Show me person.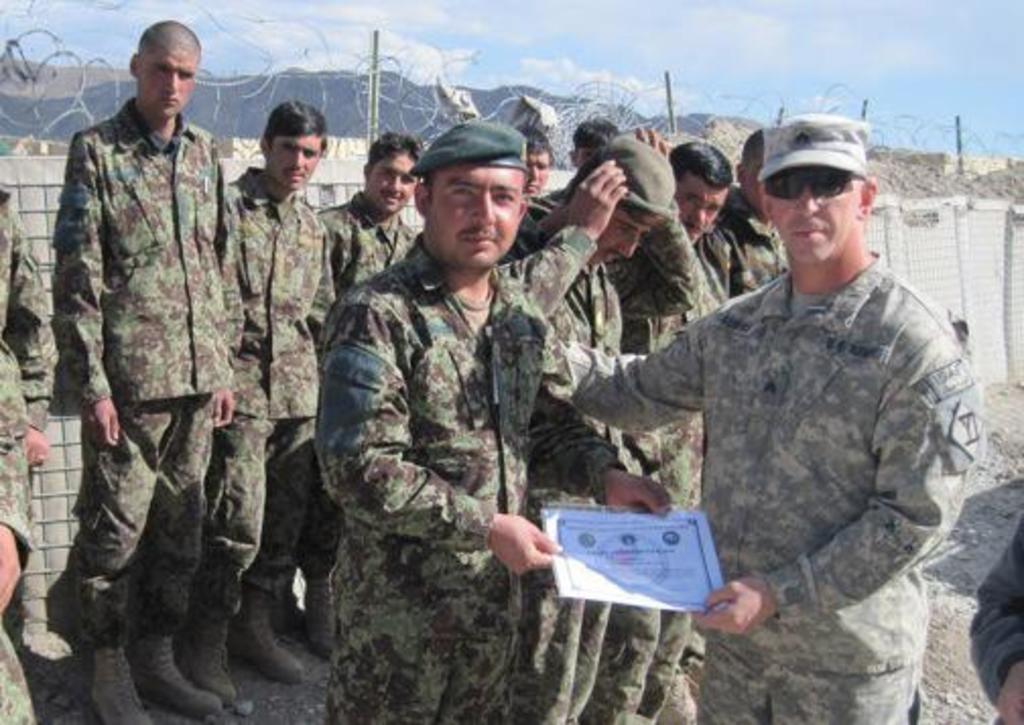
person is here: BBox(703, 130, 784, 294).
